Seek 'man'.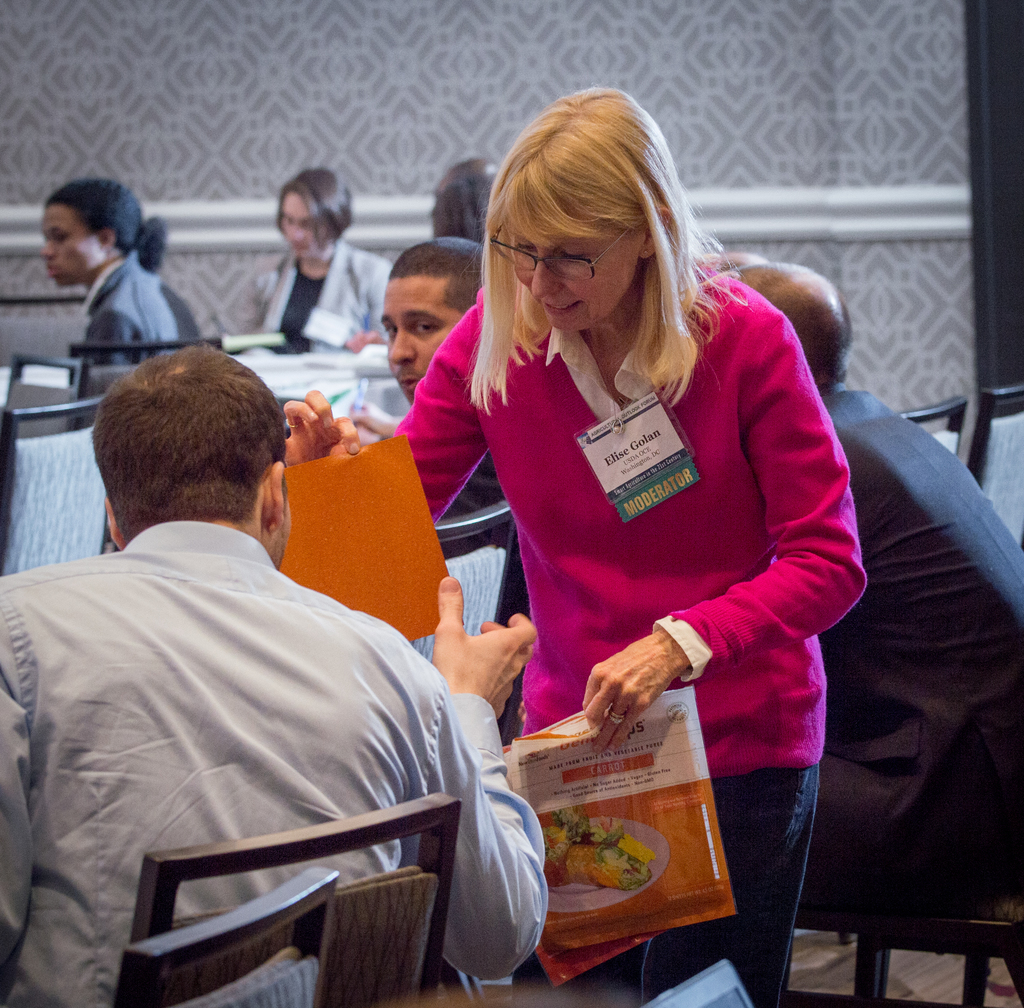
374 235 488 555.
